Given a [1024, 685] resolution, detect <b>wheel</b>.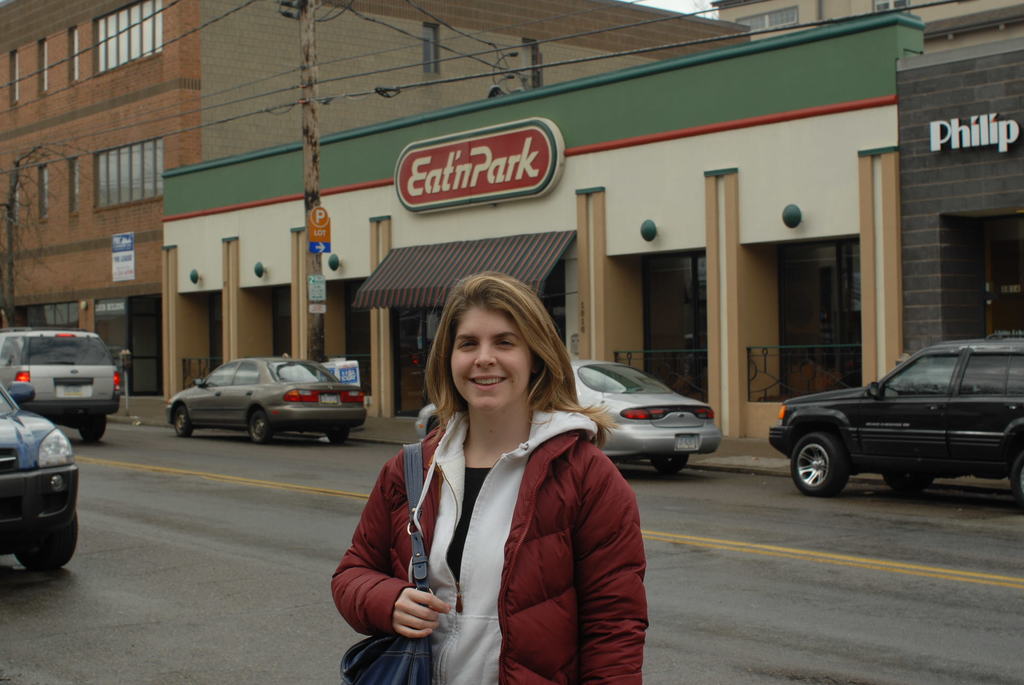
select_region(18, 514, 81, 570).
